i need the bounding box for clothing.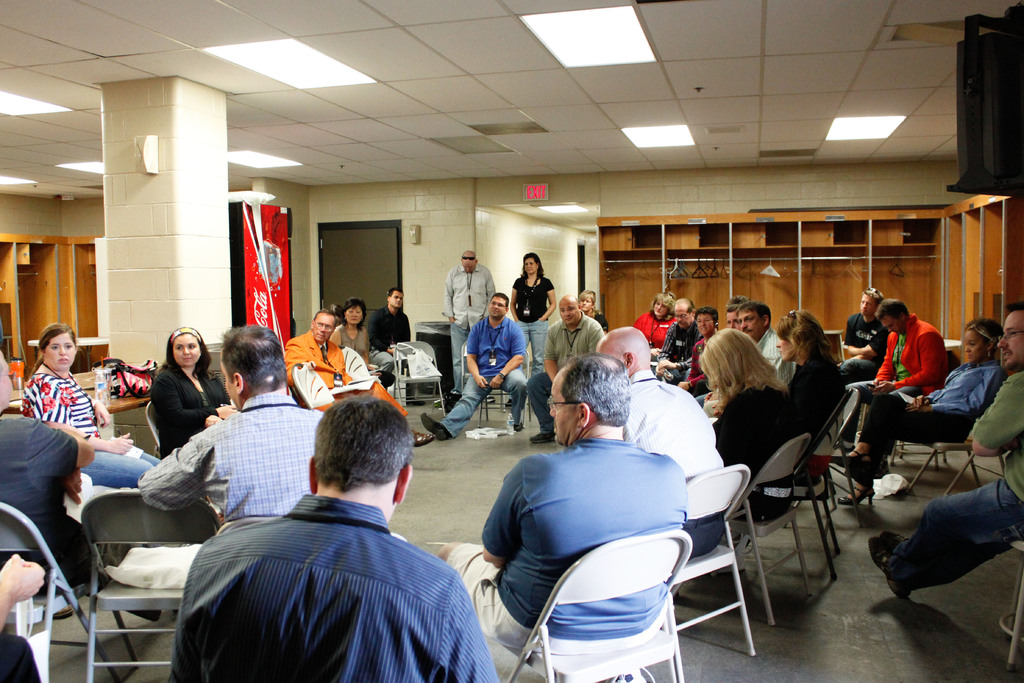
Here it is: x1=522, y1=321, x2=596, y2=437.
